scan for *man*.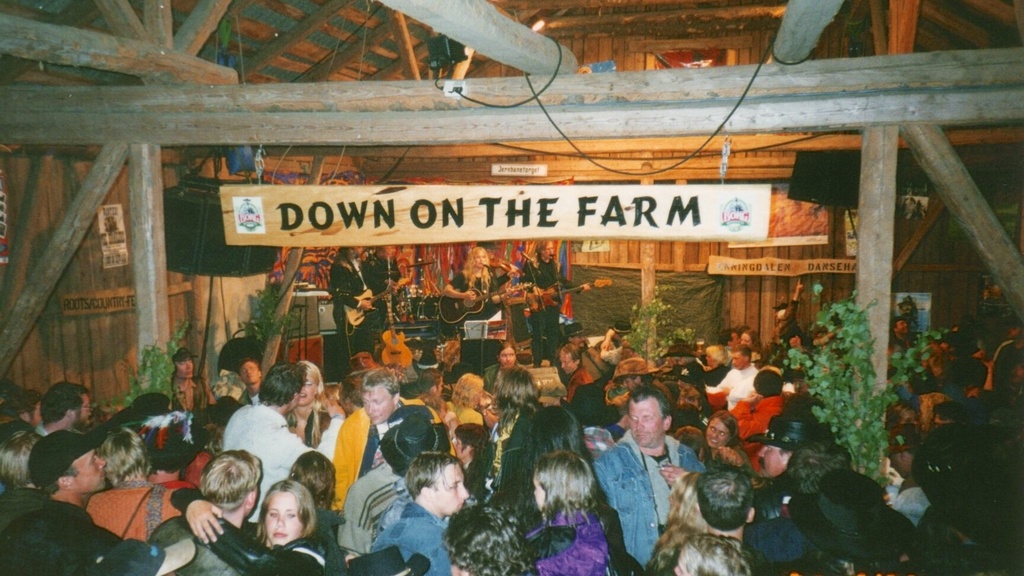
Scan result: detection(597, 371, 687, 561).
